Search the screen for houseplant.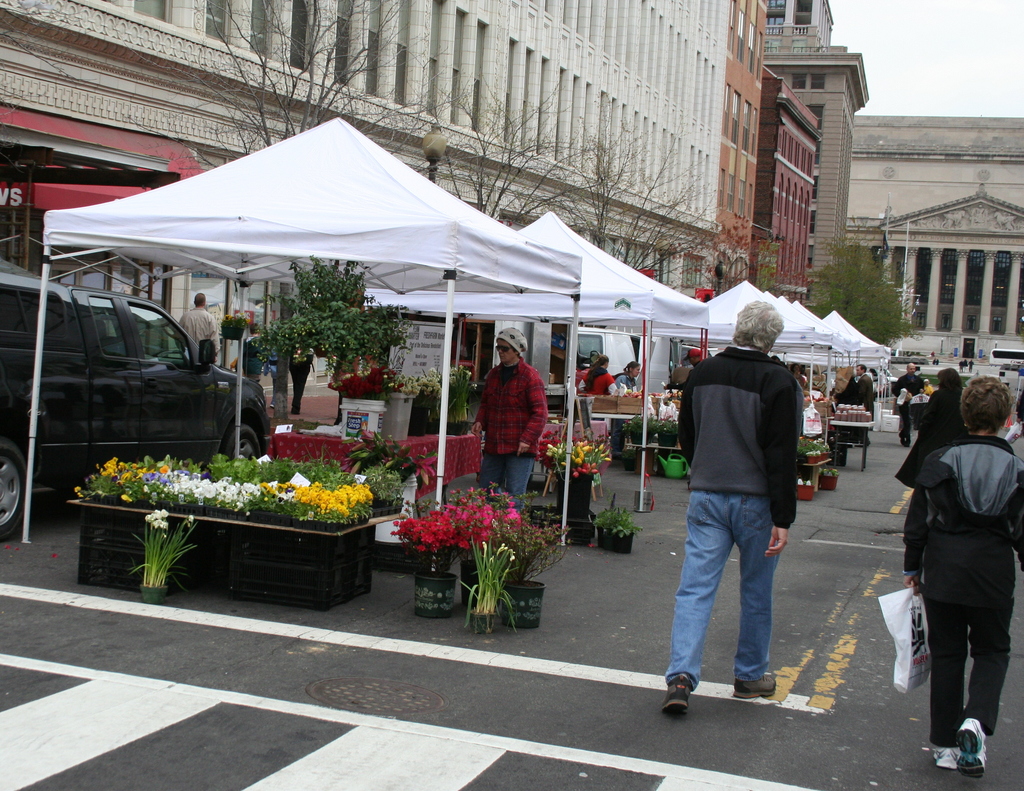
Found at detection(593, 497, 644, 551).
